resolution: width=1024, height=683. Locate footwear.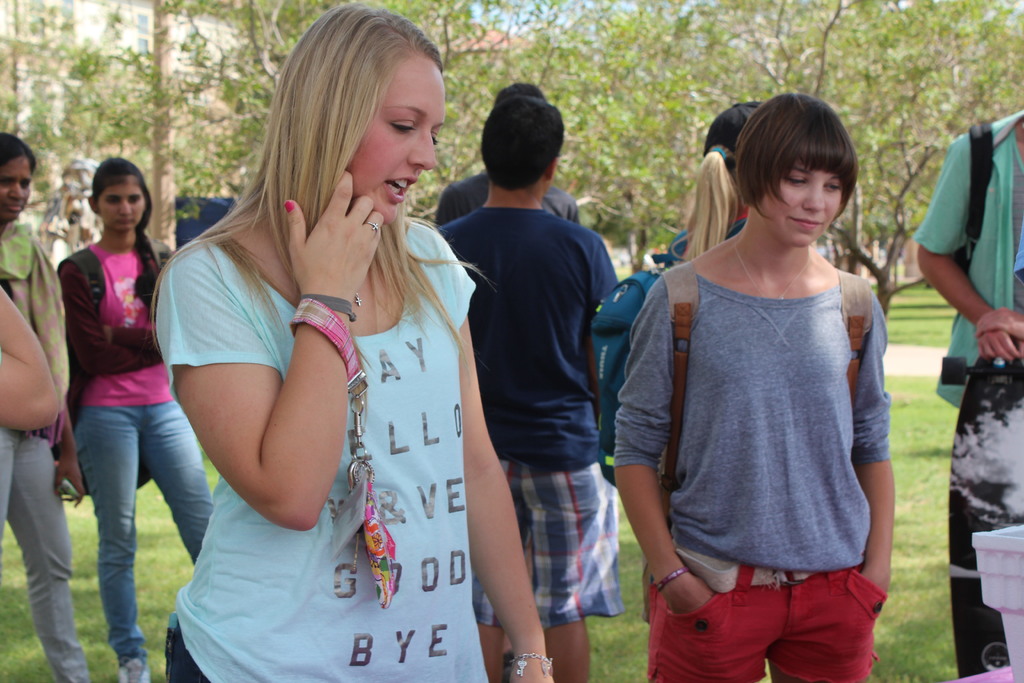
x1=122, y1=659, x2=154, y2=682.
